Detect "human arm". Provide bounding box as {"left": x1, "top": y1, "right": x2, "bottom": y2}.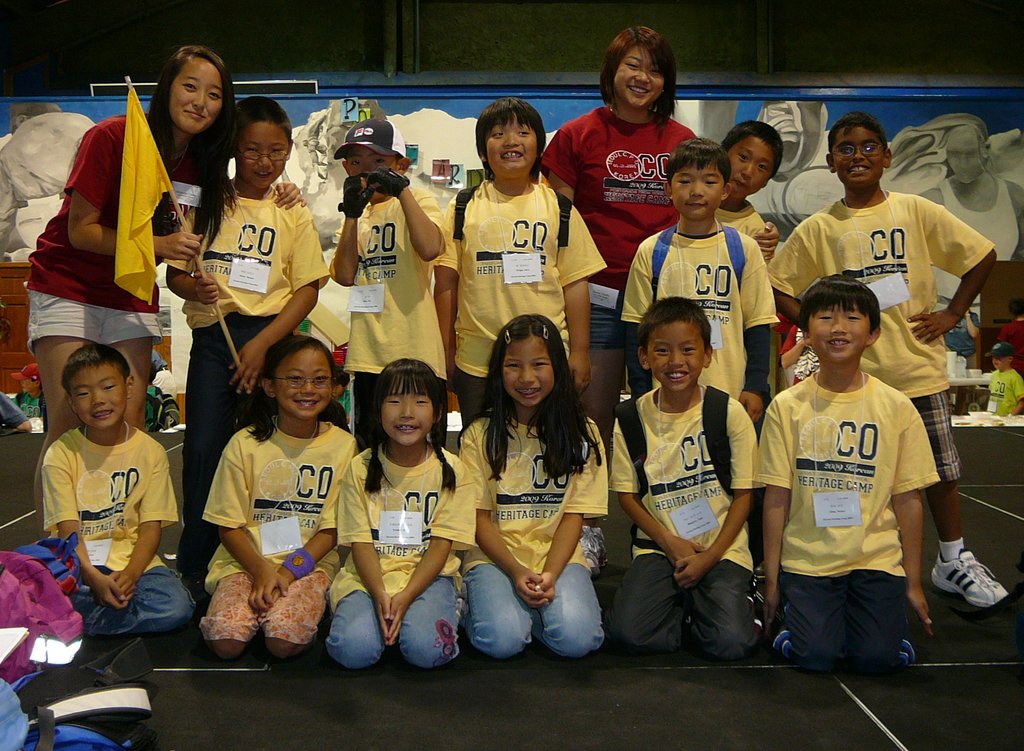
{"left": 0, "top": 389, "right": 36, "bottom": 434}.
